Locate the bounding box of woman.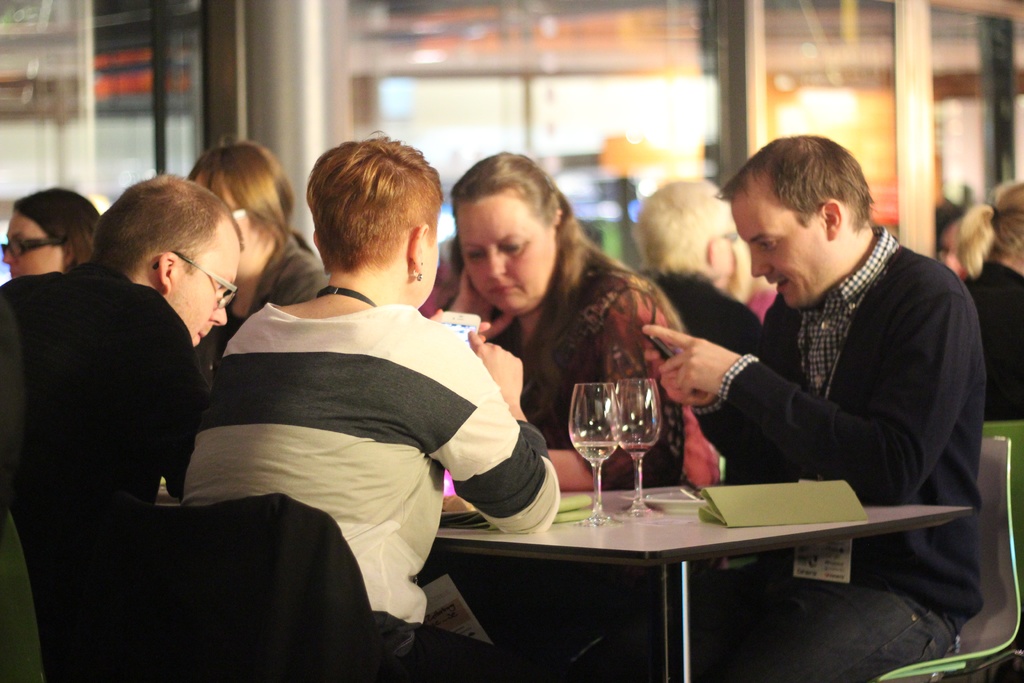
Bounding box: bbox=(185, 142, 328, 352).
